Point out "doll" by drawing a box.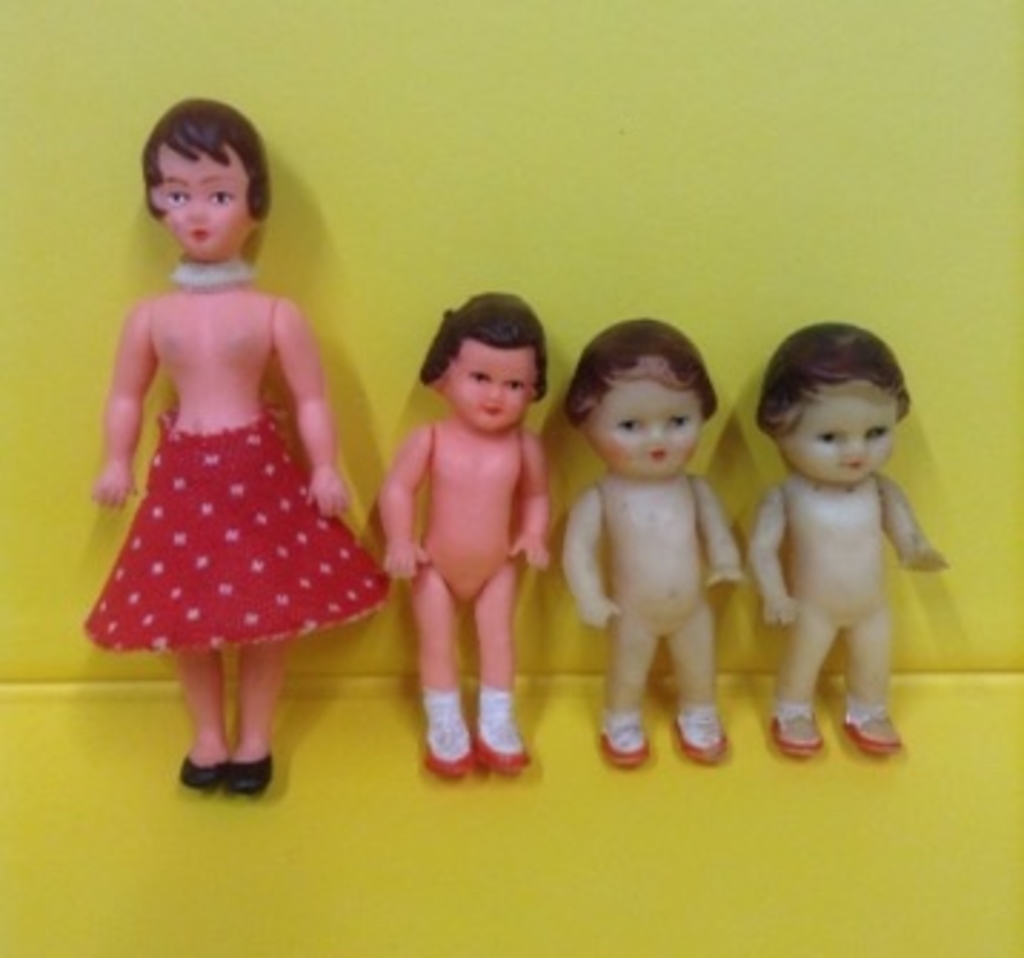
{"left": 386, "top": 286, "right": 543, "bottom": 764}.
